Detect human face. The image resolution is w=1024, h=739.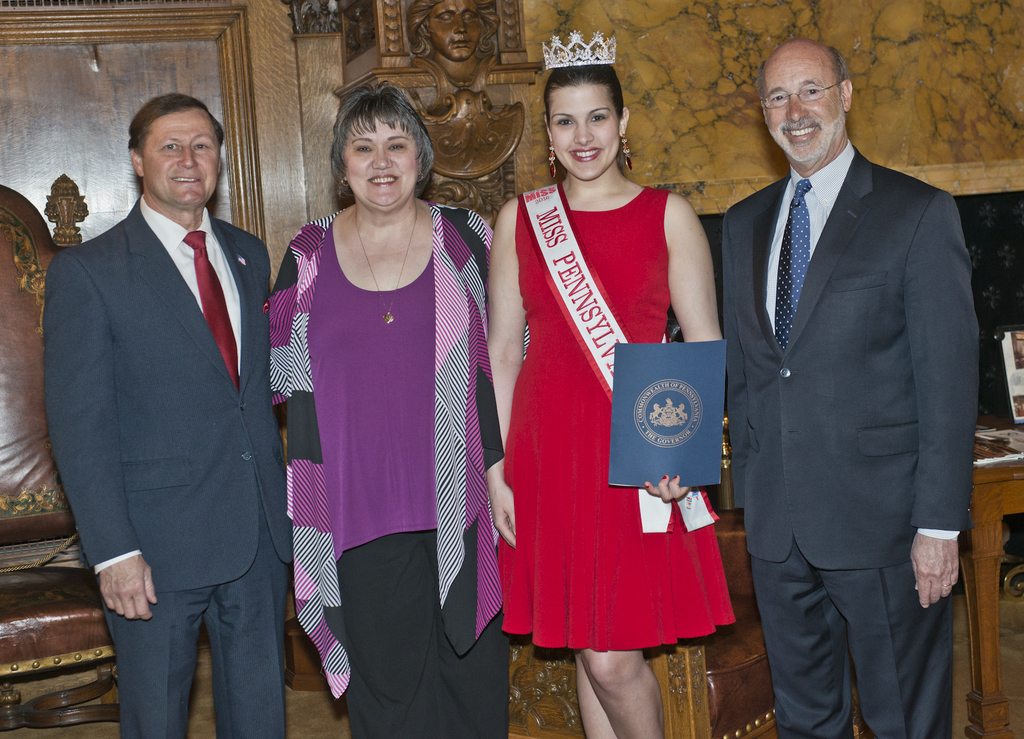
box=[545, 81, 619, 186].
